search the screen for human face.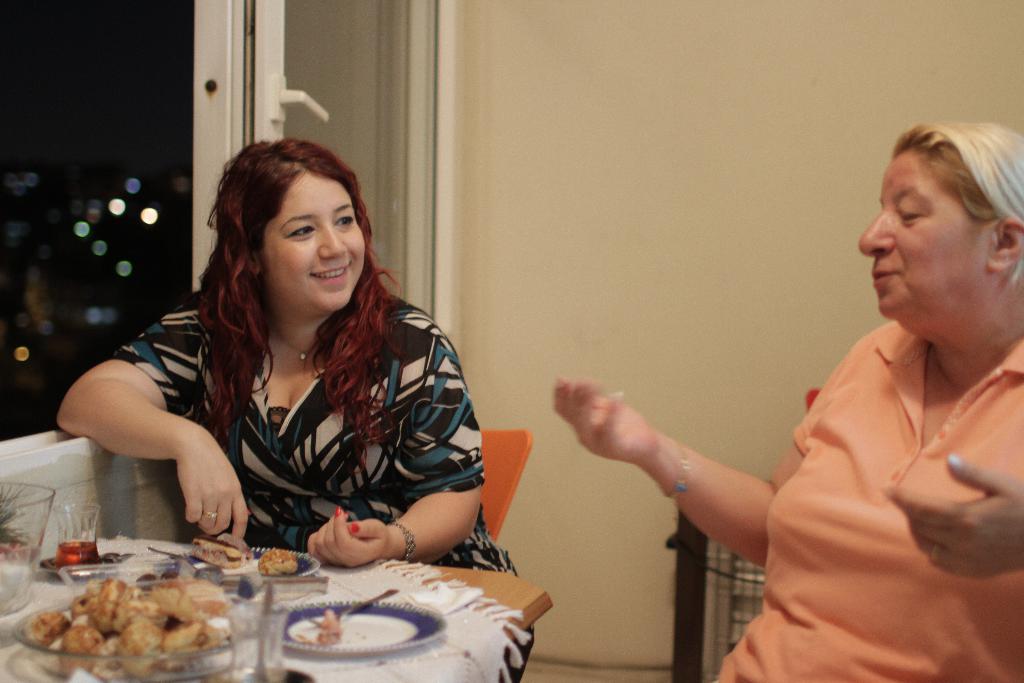
Found at bbox=[266, 173, 364, 315].
